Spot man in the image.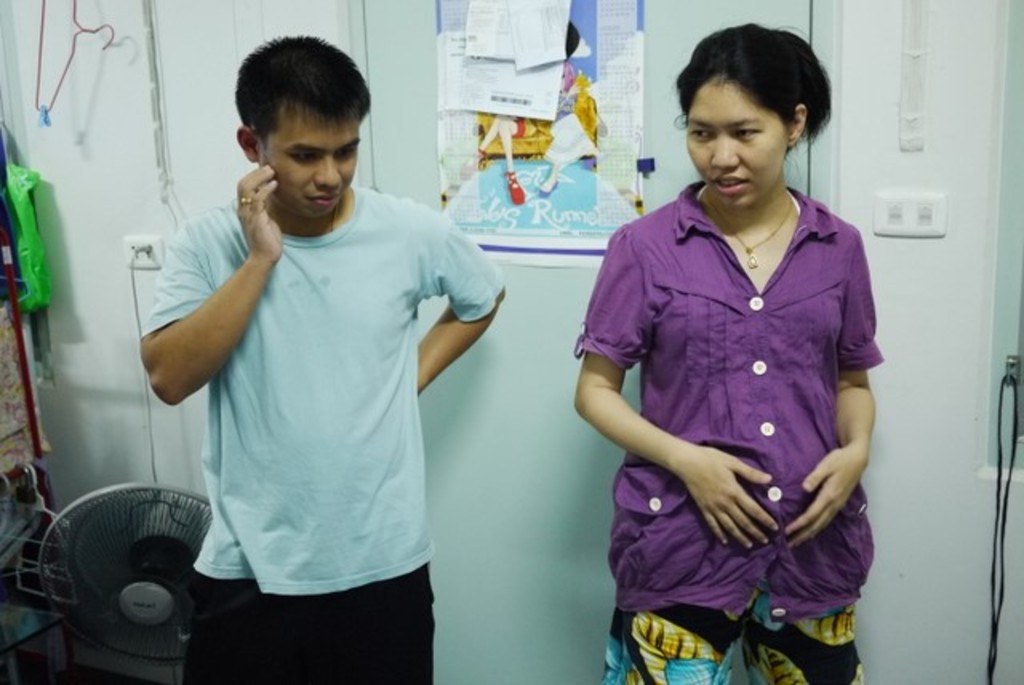
man found at bbox=[136, 26, 512, 683].
